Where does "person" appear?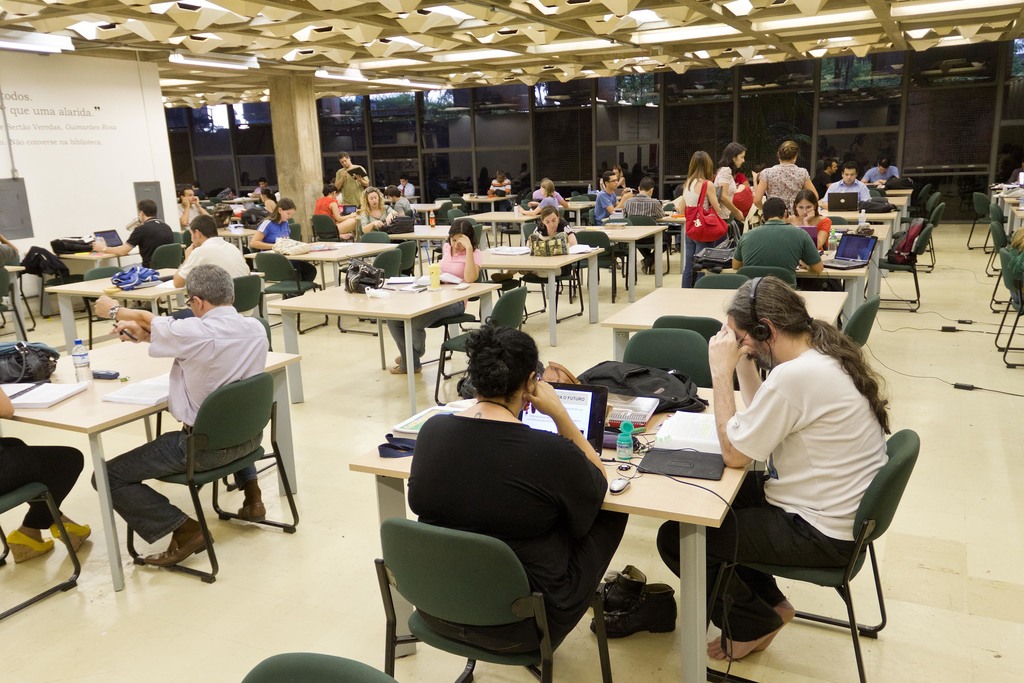
Appears at rect(825, 162, 874, 202).
